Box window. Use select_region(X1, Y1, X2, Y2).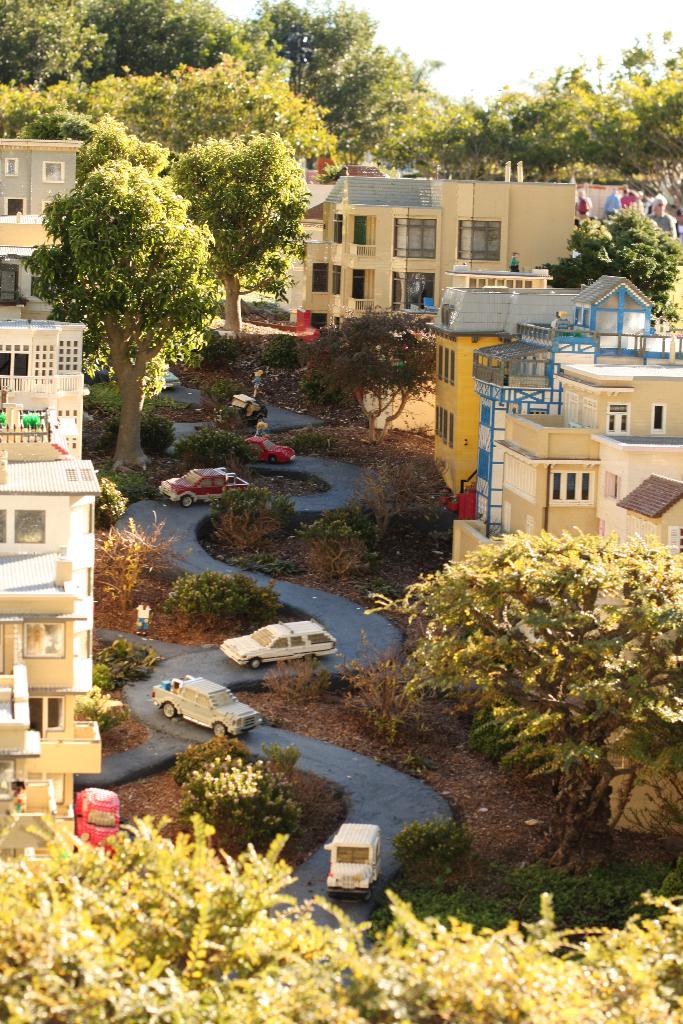
select_region(391, 218, 438, 256).
